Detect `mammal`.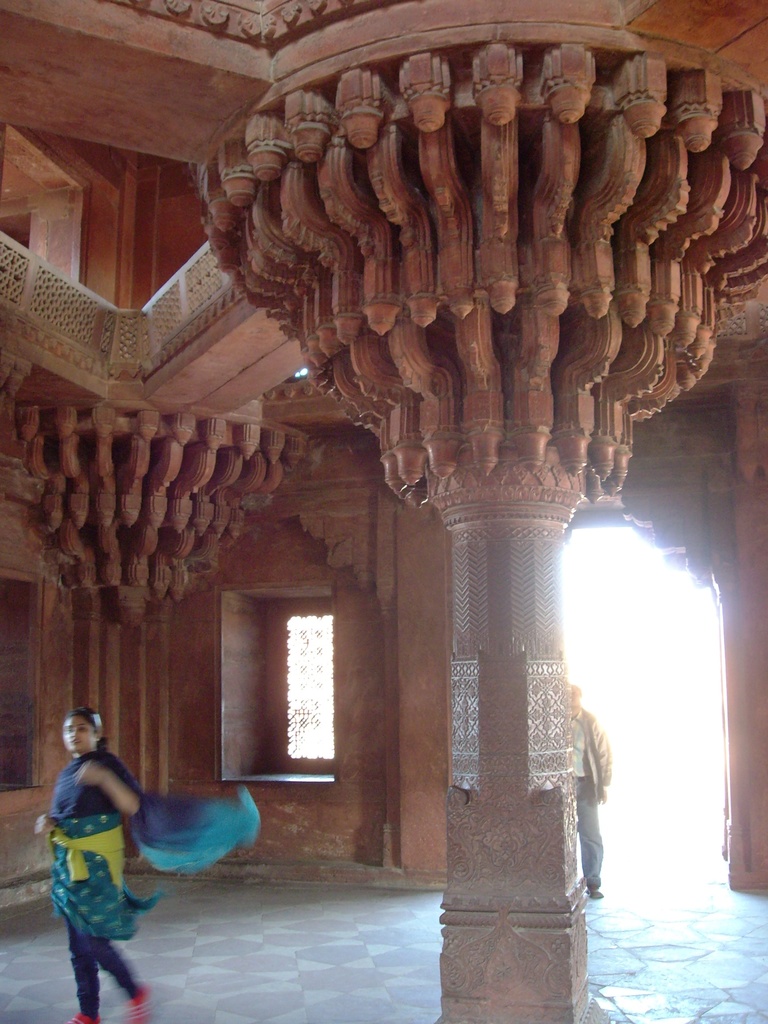
Detected at {"left": 29, "top": 708, "right": 260, "bottom": 1023}.
